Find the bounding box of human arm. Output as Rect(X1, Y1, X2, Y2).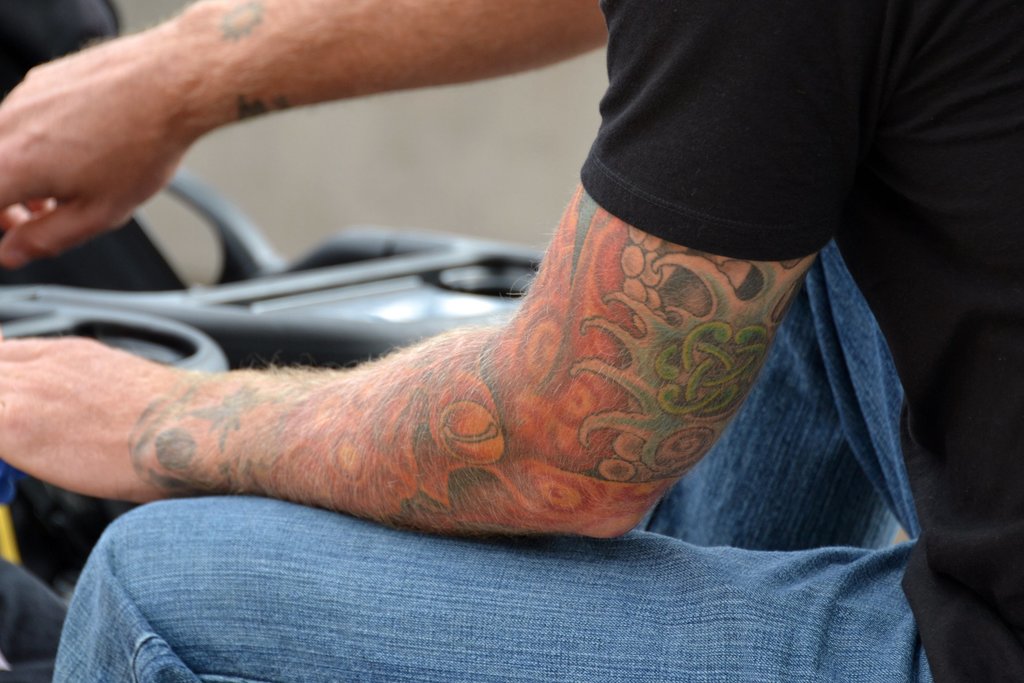
Rect(0, 0, 618, 267).
